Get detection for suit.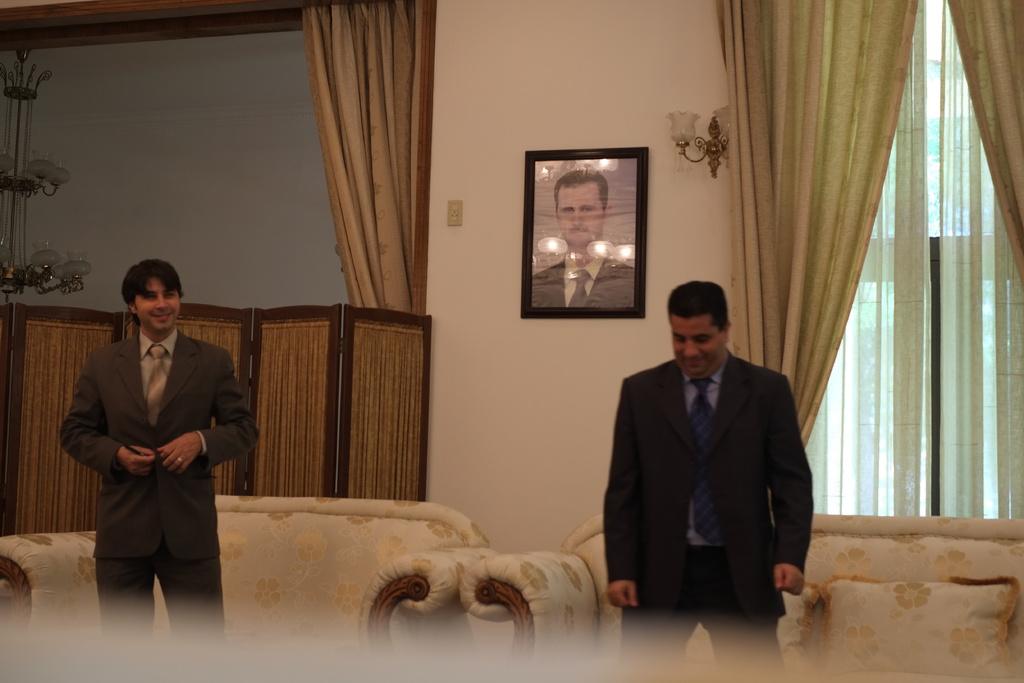
Detection: 58 328 260 639.
